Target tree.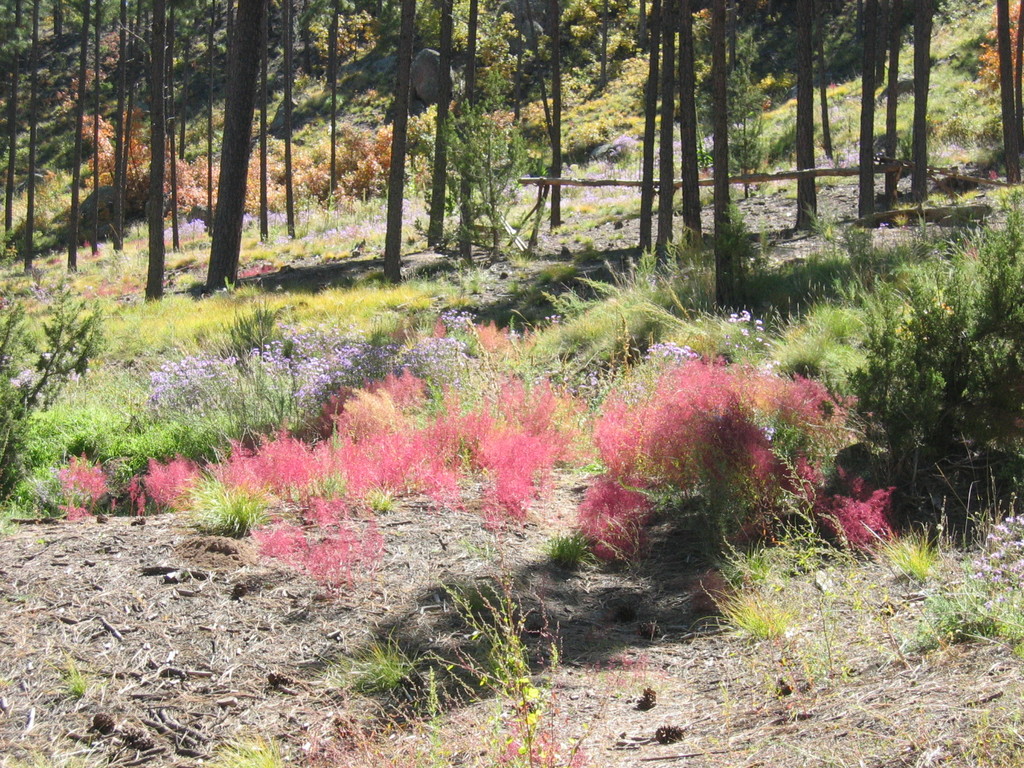
Target region: Rect(597, 0, 609, 88).
